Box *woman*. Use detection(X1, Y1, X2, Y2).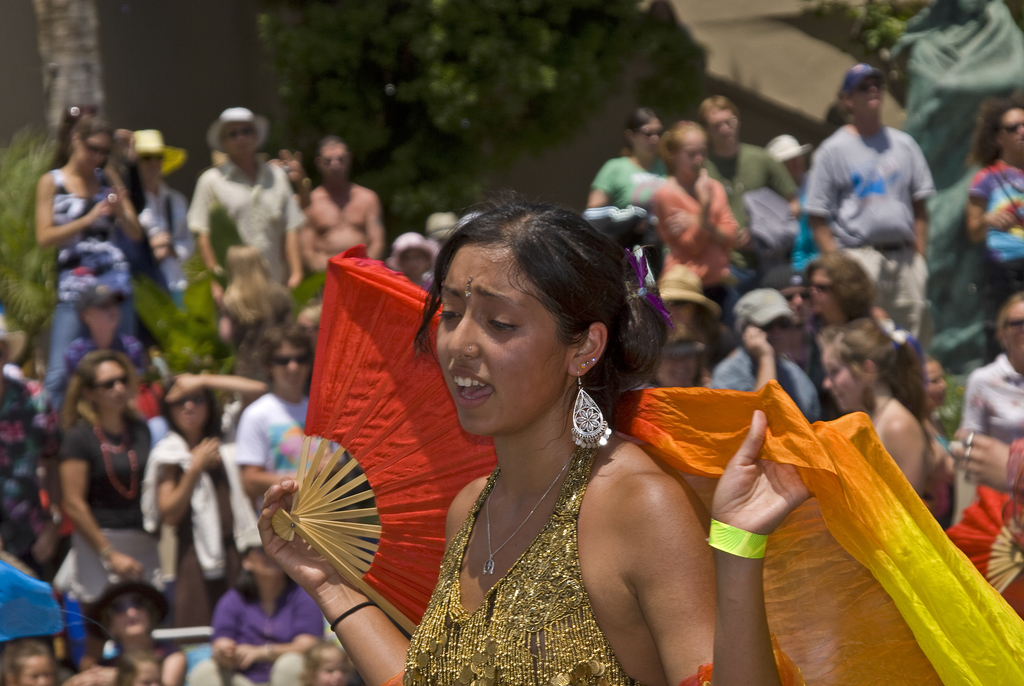
detection(186, 527, 326, 685).
